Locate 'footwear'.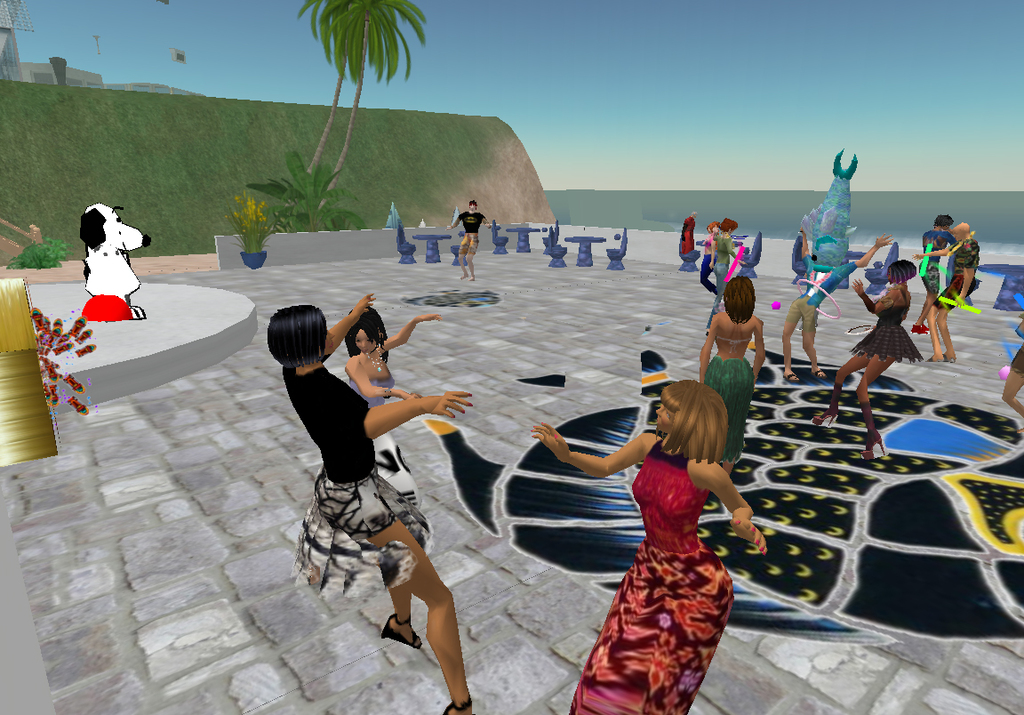
Bounding box: left=905, top=324, right=924, bottom=336.
